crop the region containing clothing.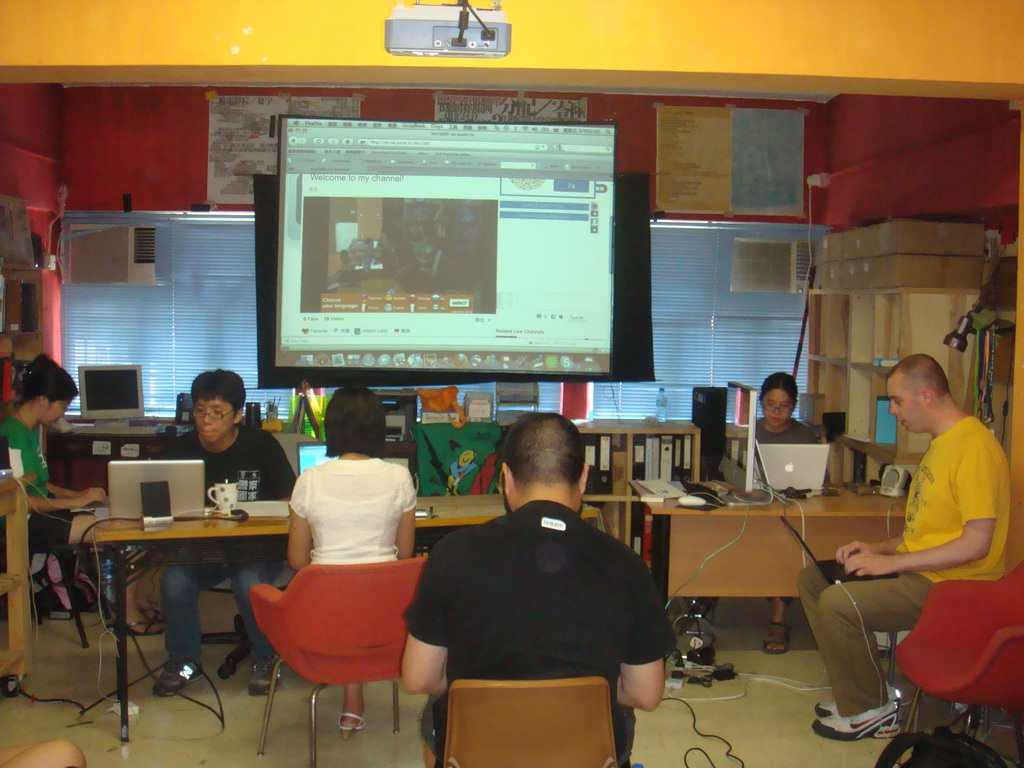
Crop region: crop(752, 420, 834, 488).
